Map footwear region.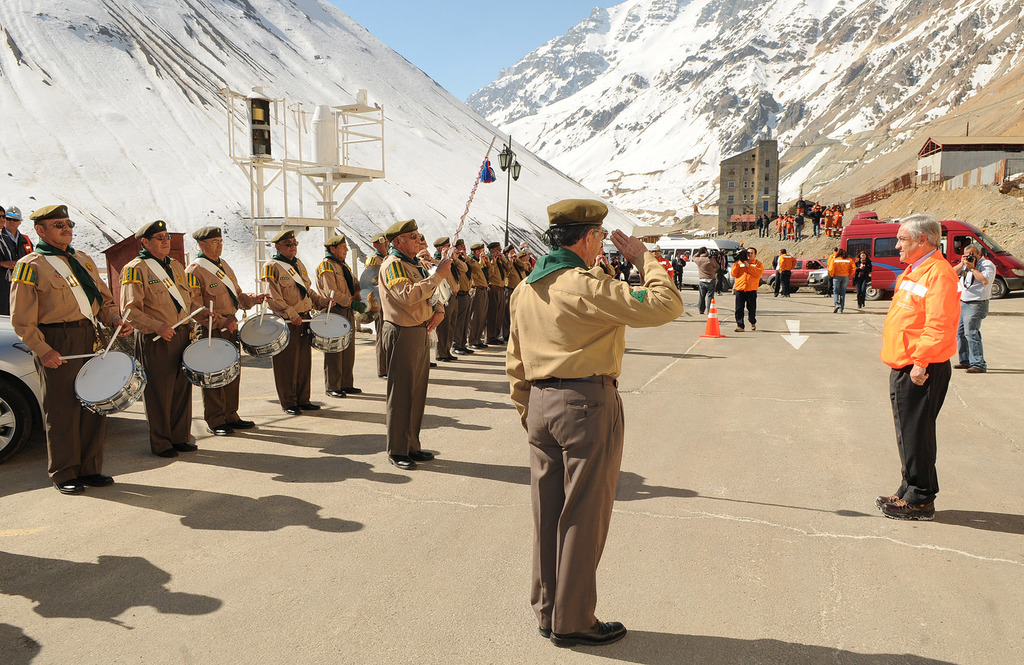
Mapped to bbox=(878, 486, 899, 510).
